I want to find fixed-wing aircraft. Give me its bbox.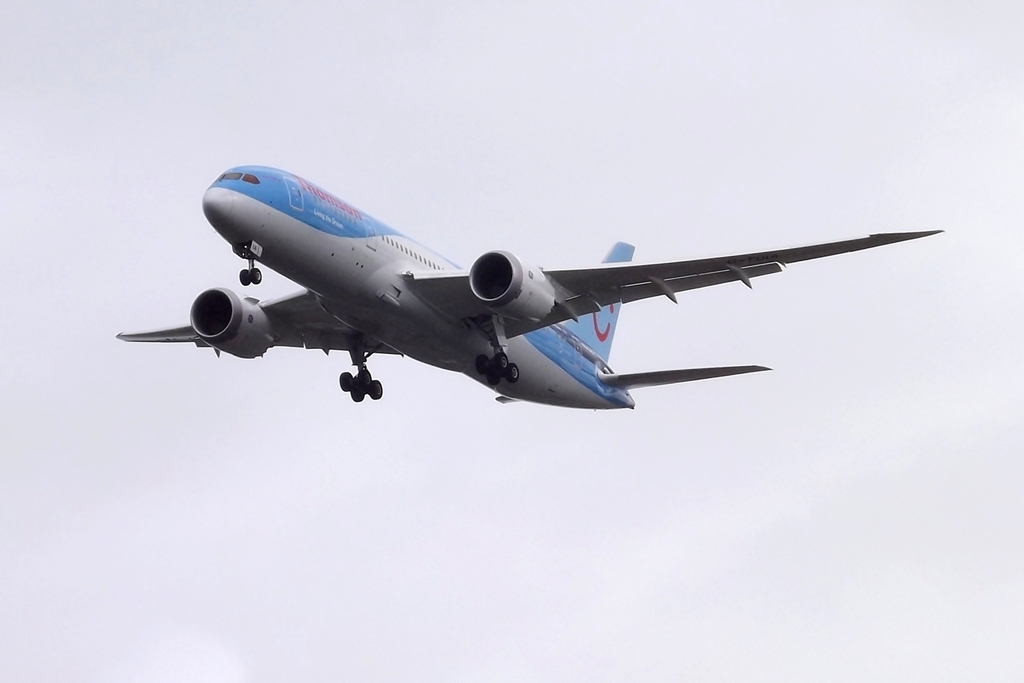
detection(115, 160, 950, 410).
